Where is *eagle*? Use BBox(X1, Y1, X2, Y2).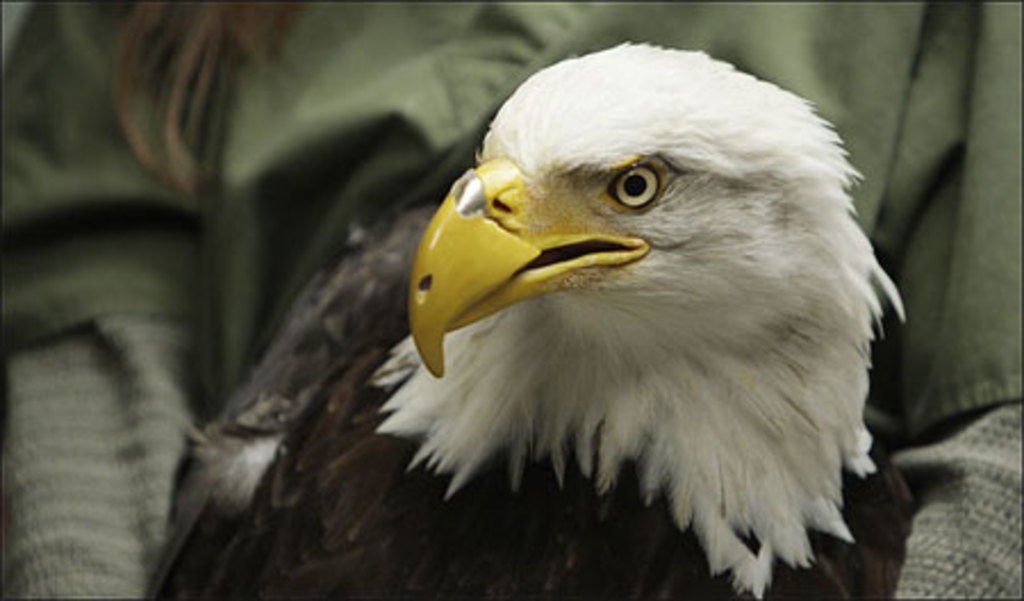
BBox(171, 43, 922, 599).
